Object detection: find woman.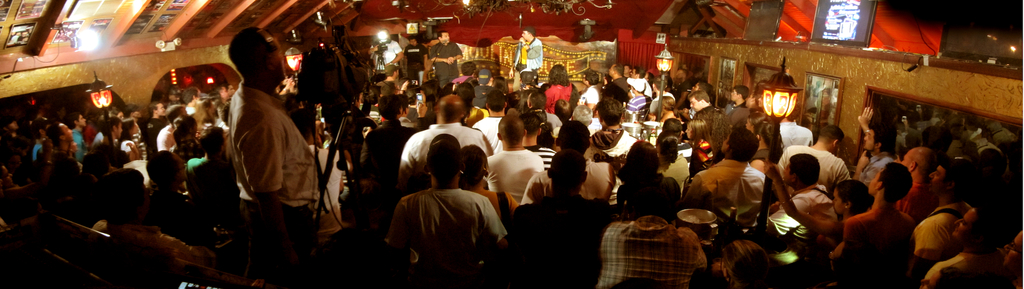
<bbox>613, 137, 690, 223</bbox>.
